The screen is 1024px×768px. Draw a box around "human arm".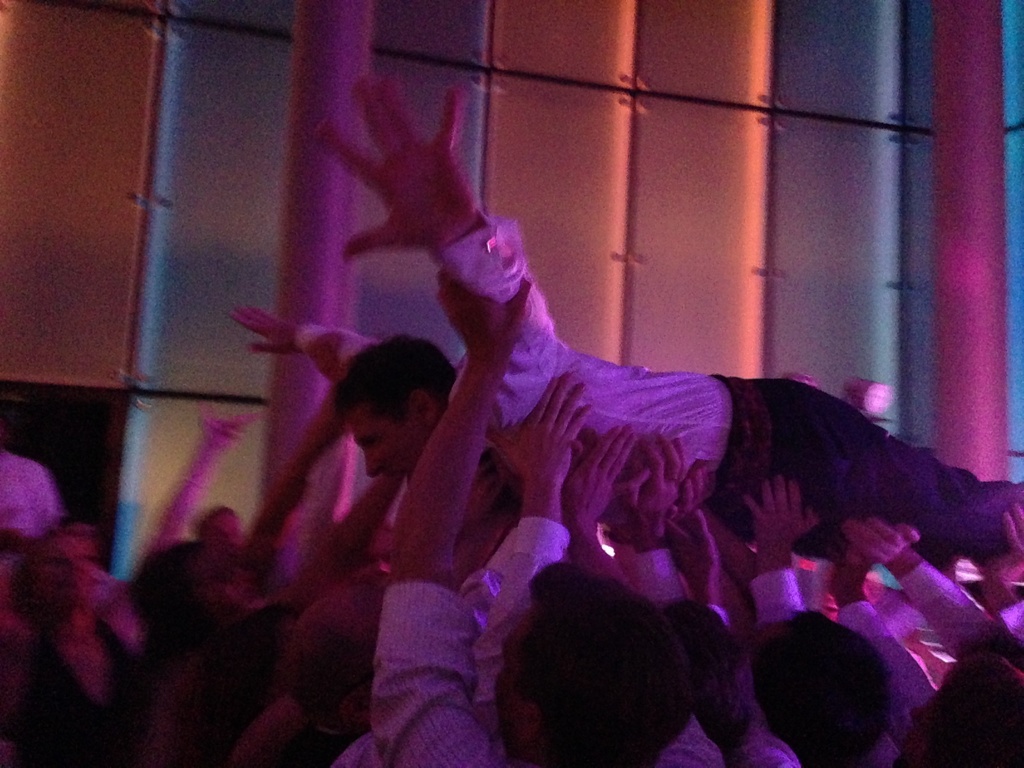
bbox=[149, 396, 267, 545].
